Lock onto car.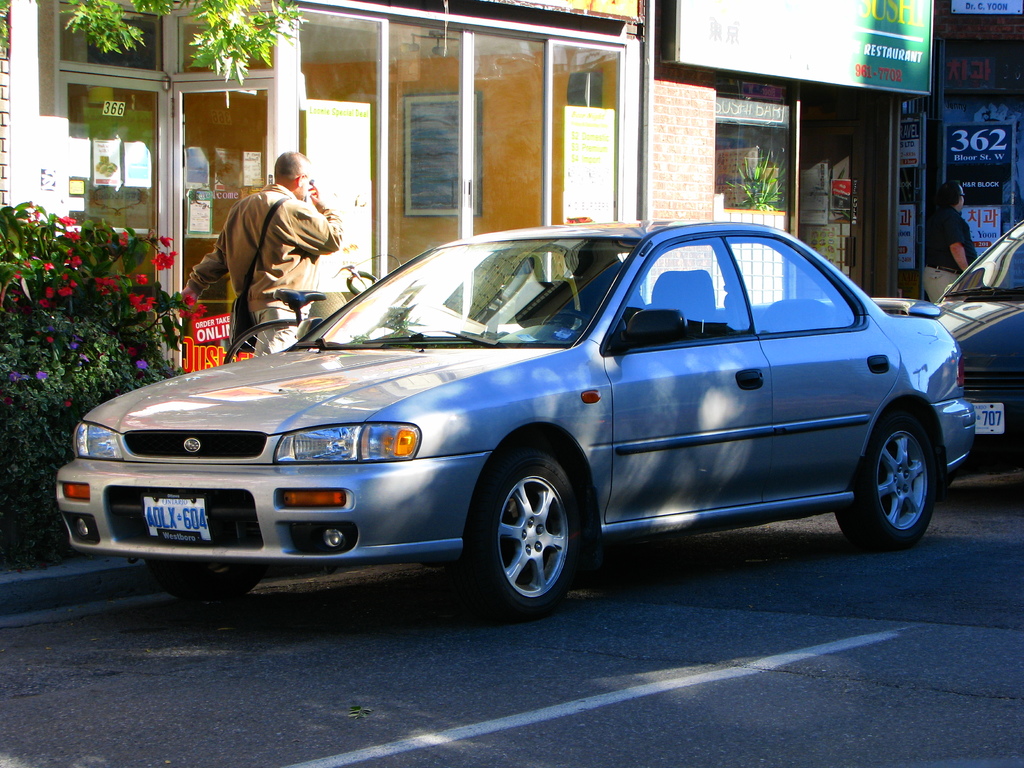
Locked: 59/220/982/627.
